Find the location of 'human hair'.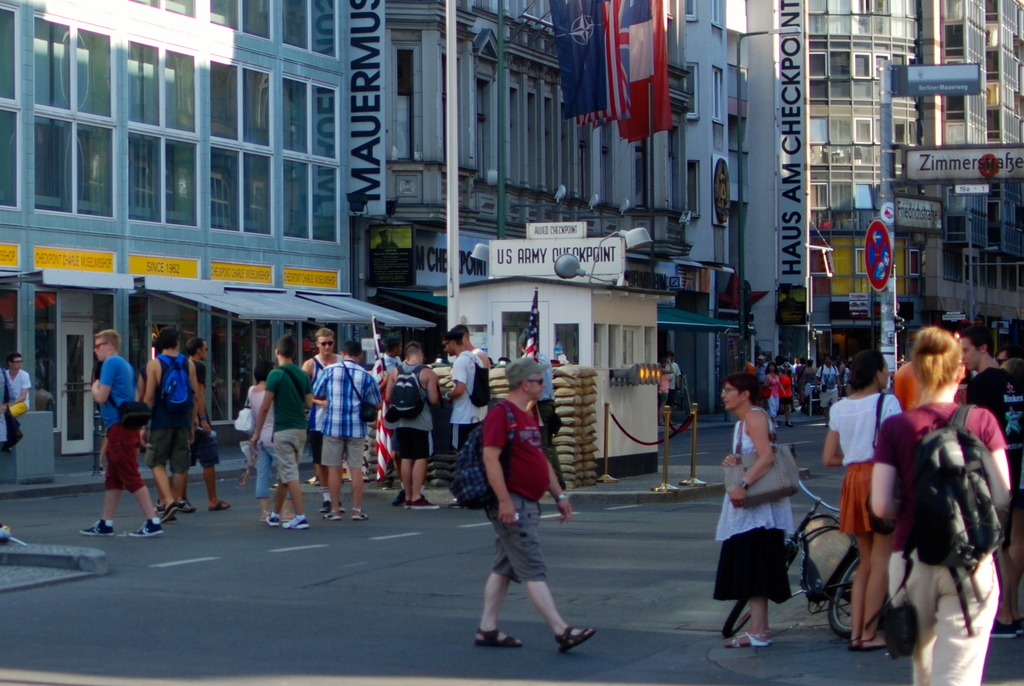
Location: rect(253, 359, 277, 383).
